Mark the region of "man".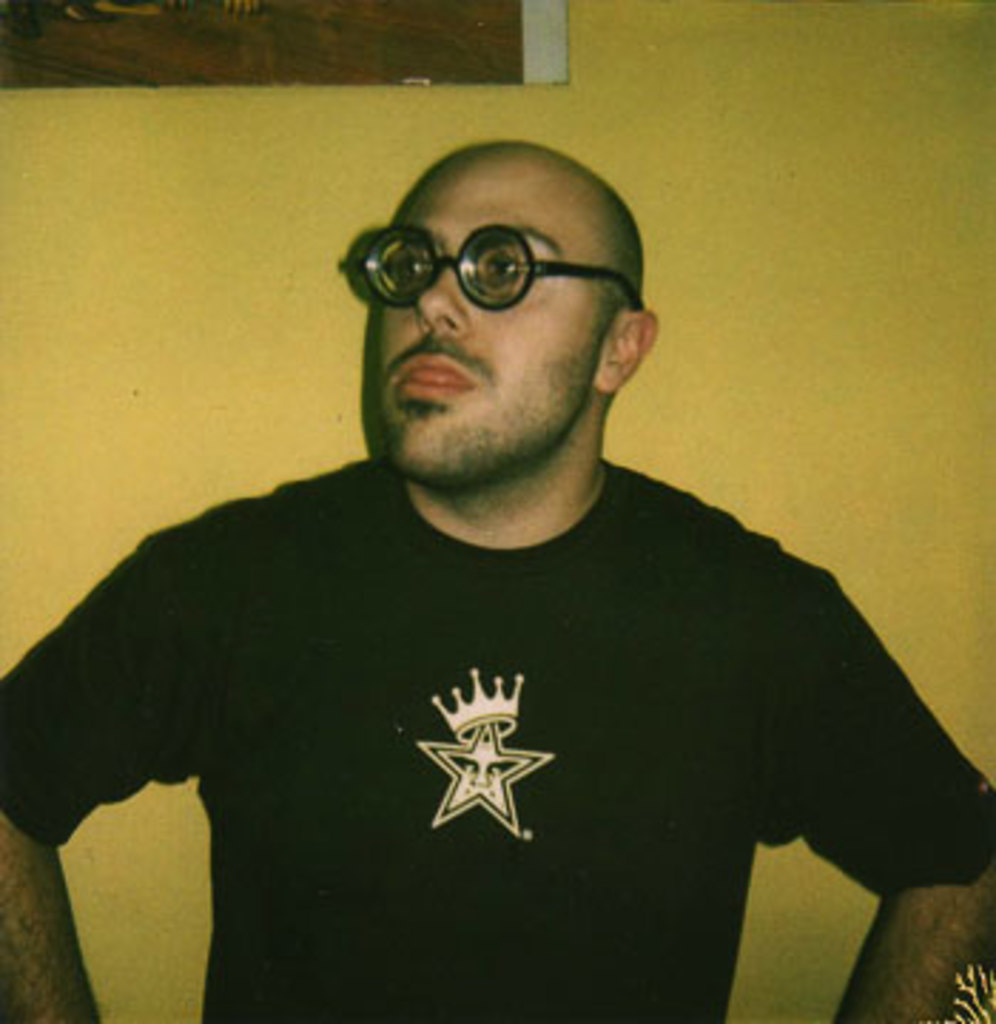
Region: pyautogui.locateOnScreen(6, 102, 985, 1007).
